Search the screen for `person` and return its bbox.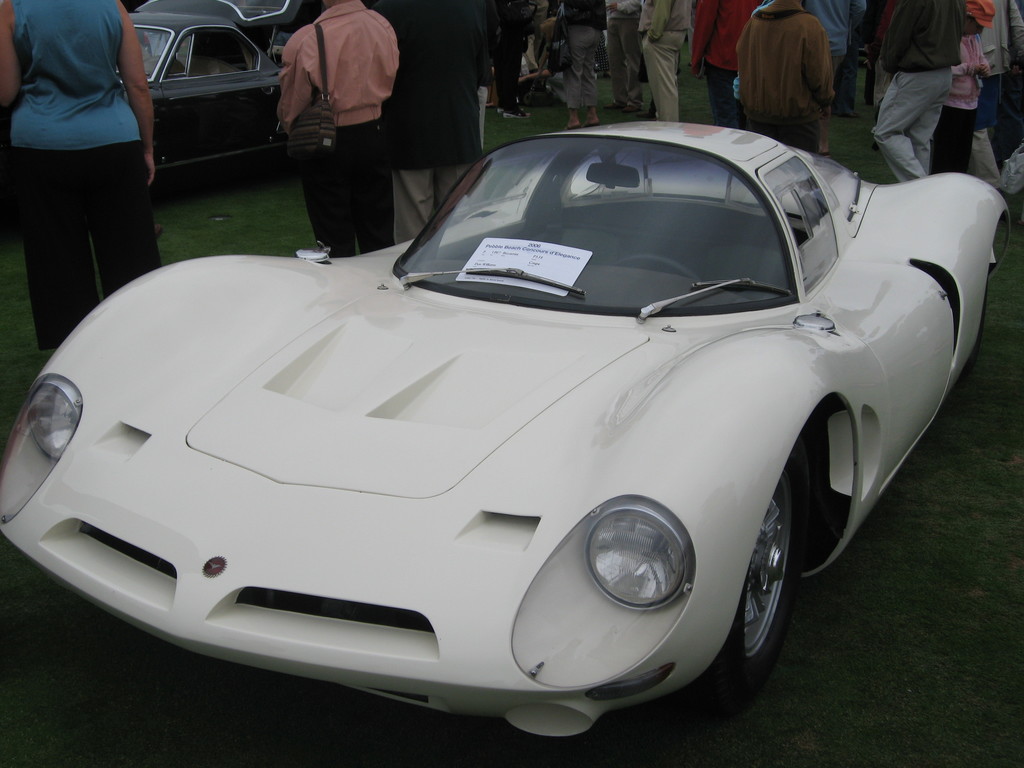
Found: BBox(489, 0, 532, 118).
